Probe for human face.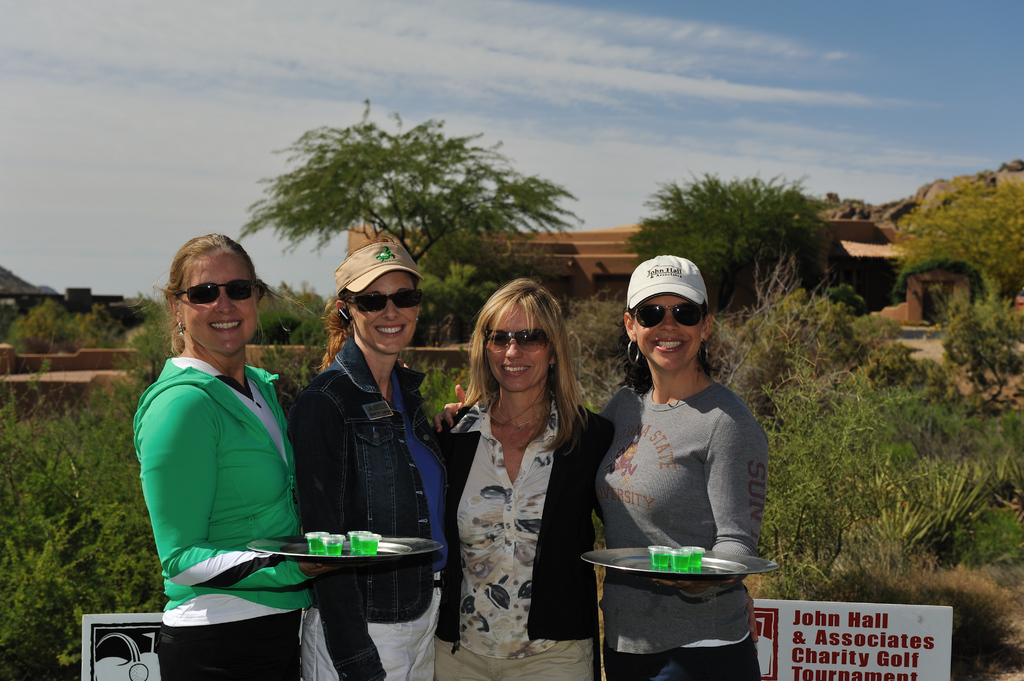
Probe result: (left=634, top=294, right=705, bottom=371).
